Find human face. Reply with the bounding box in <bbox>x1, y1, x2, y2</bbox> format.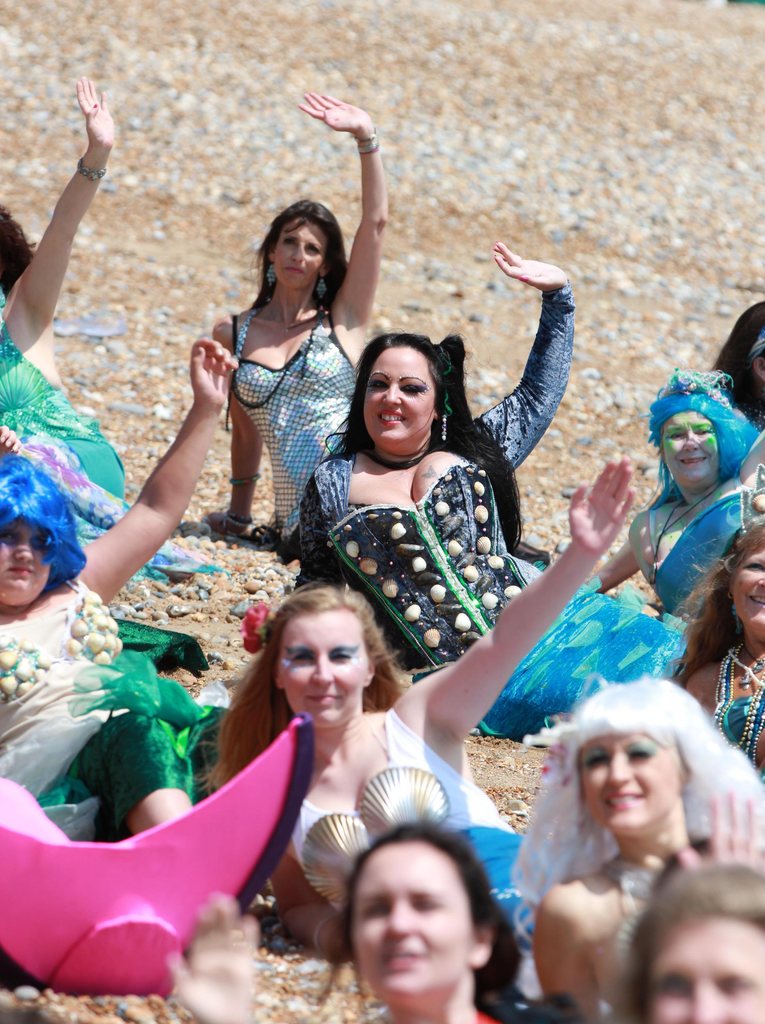
<bbox>272, 211, 326, 286</bbox>.
